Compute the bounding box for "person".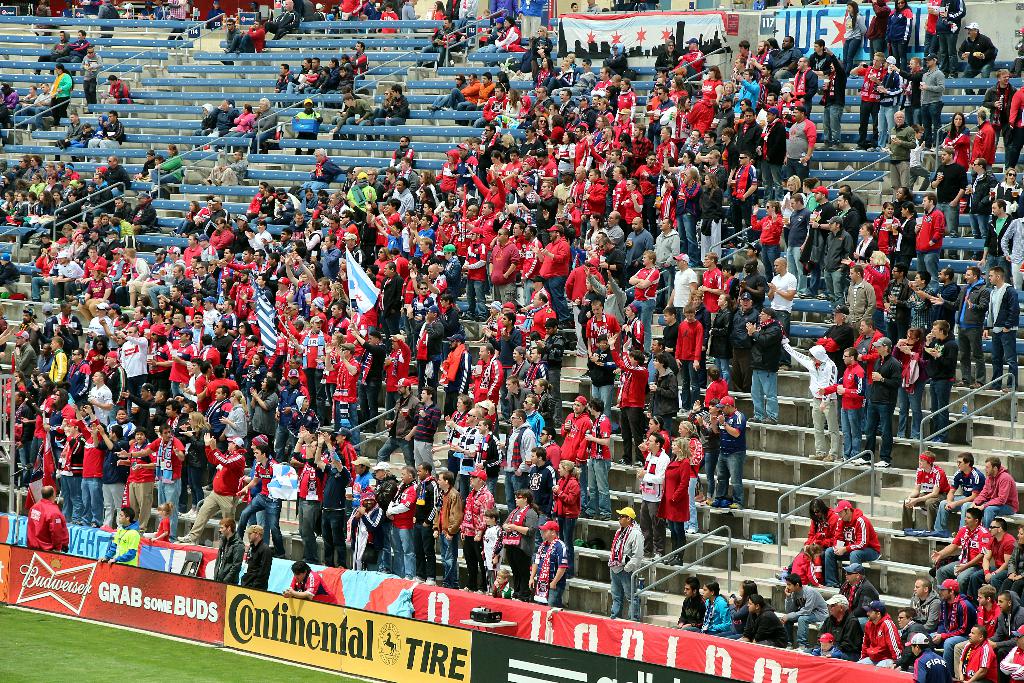
<region>907, 572, 942, 627</region>.
